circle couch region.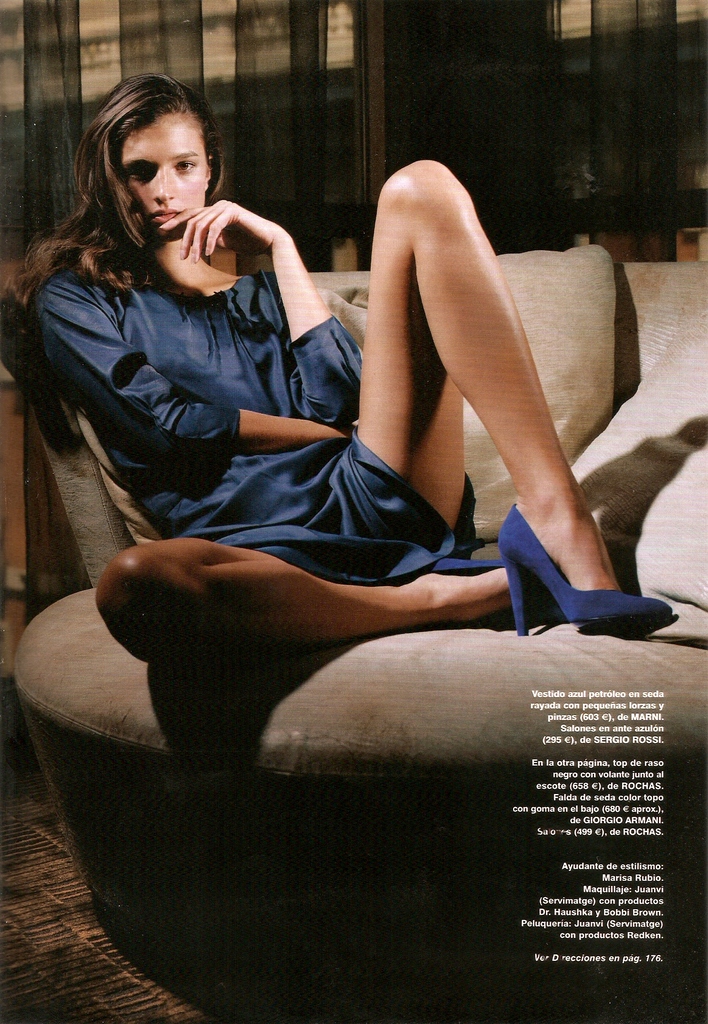
Region: 0:149:680:948.
